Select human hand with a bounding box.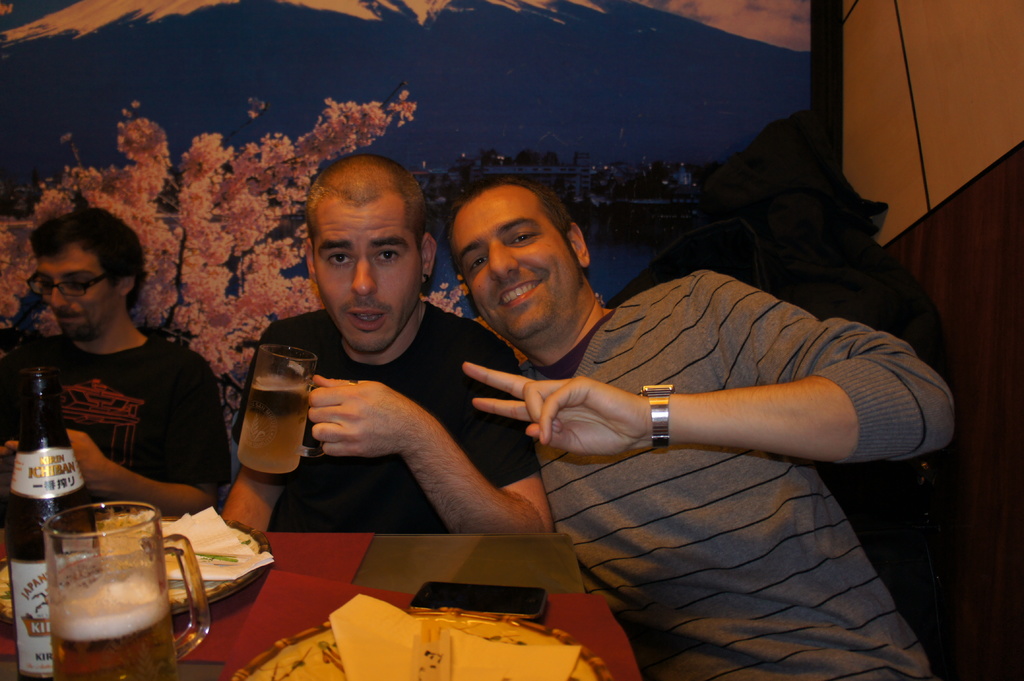
0,435,115,501.
